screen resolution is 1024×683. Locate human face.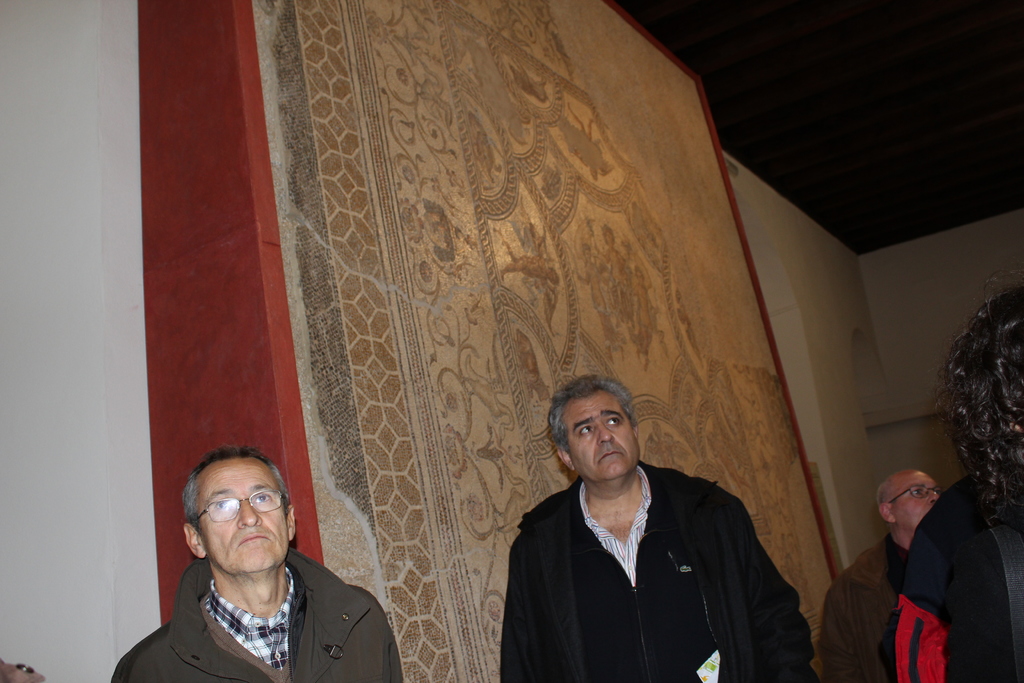
(897,469,937,525).
